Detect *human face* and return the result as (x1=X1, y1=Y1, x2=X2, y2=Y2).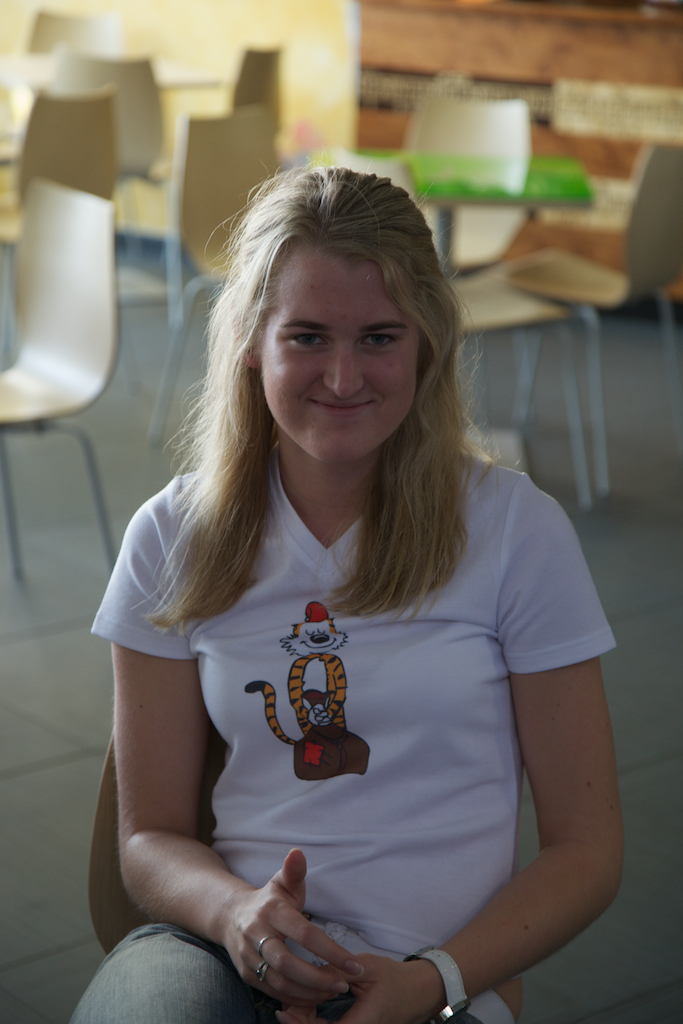
(x1=256, y1=249, x2=415, y2=465).
